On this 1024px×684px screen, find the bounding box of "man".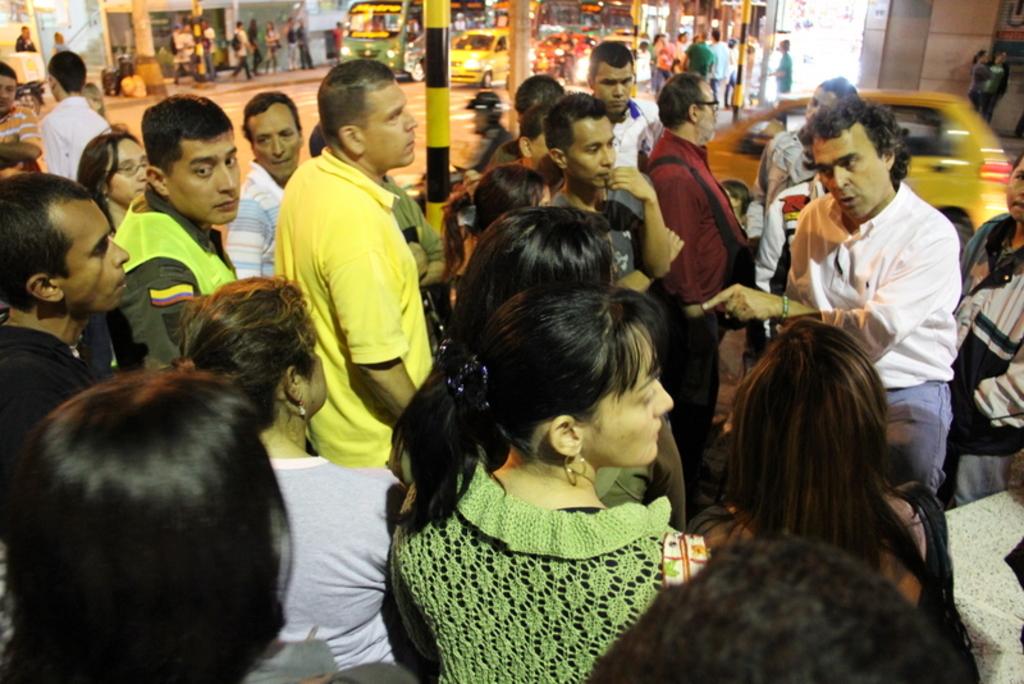
Bounding box: [653,24,669,81].
